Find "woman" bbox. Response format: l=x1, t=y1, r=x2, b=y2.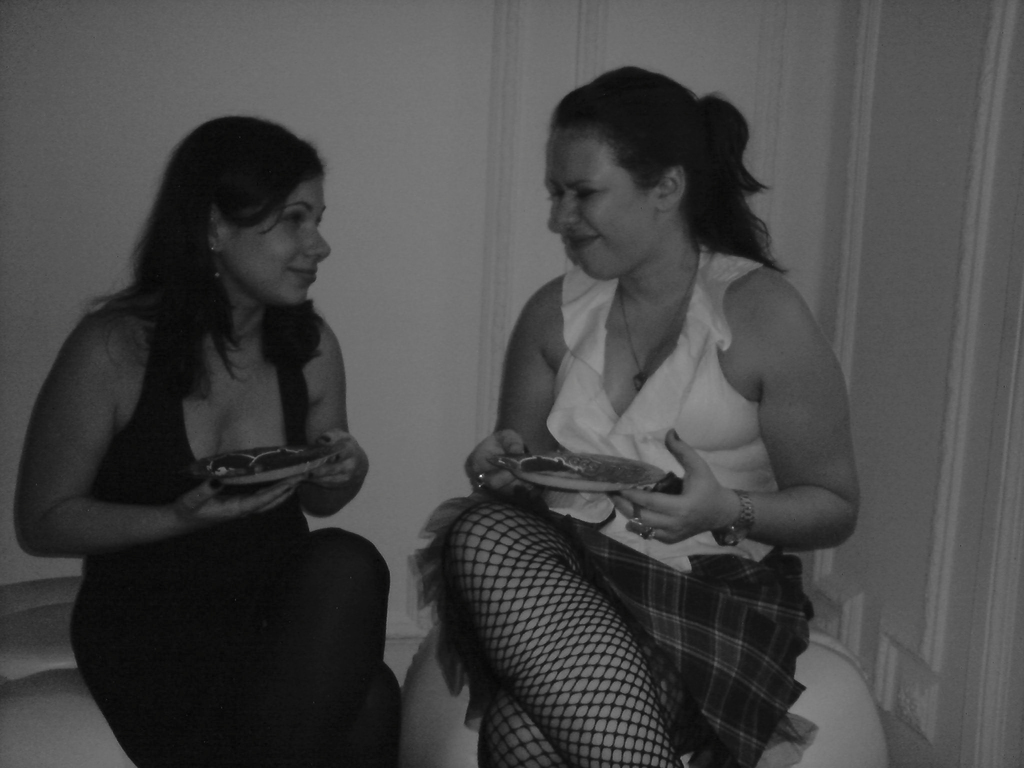
l=420, t=71, r=879, b=767.
